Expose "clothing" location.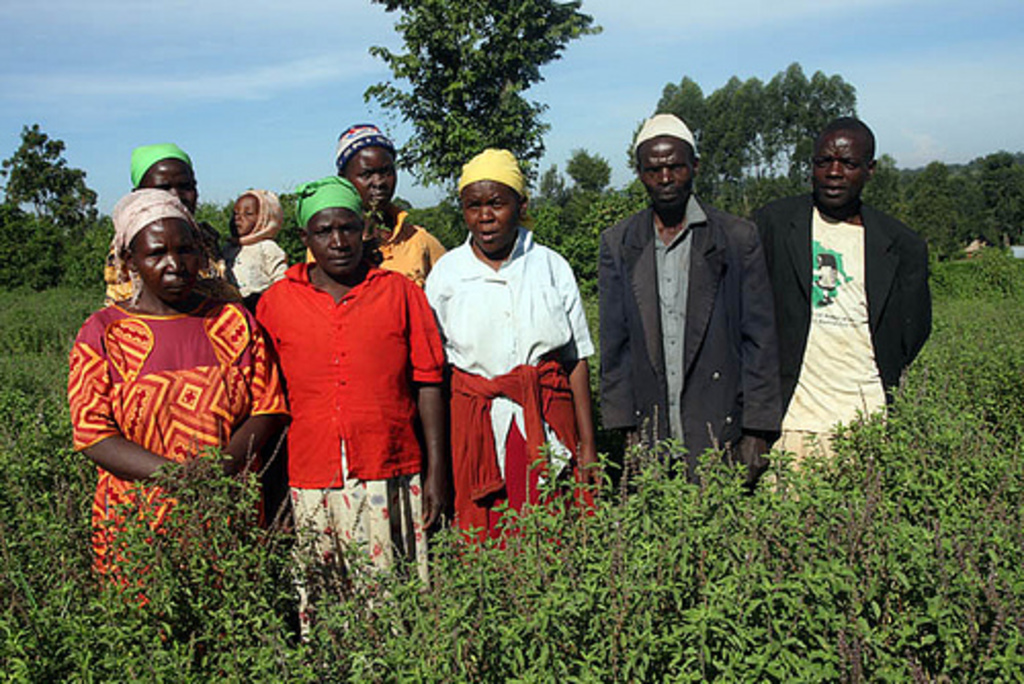
Exposed at (254, 258, 442, 641).
